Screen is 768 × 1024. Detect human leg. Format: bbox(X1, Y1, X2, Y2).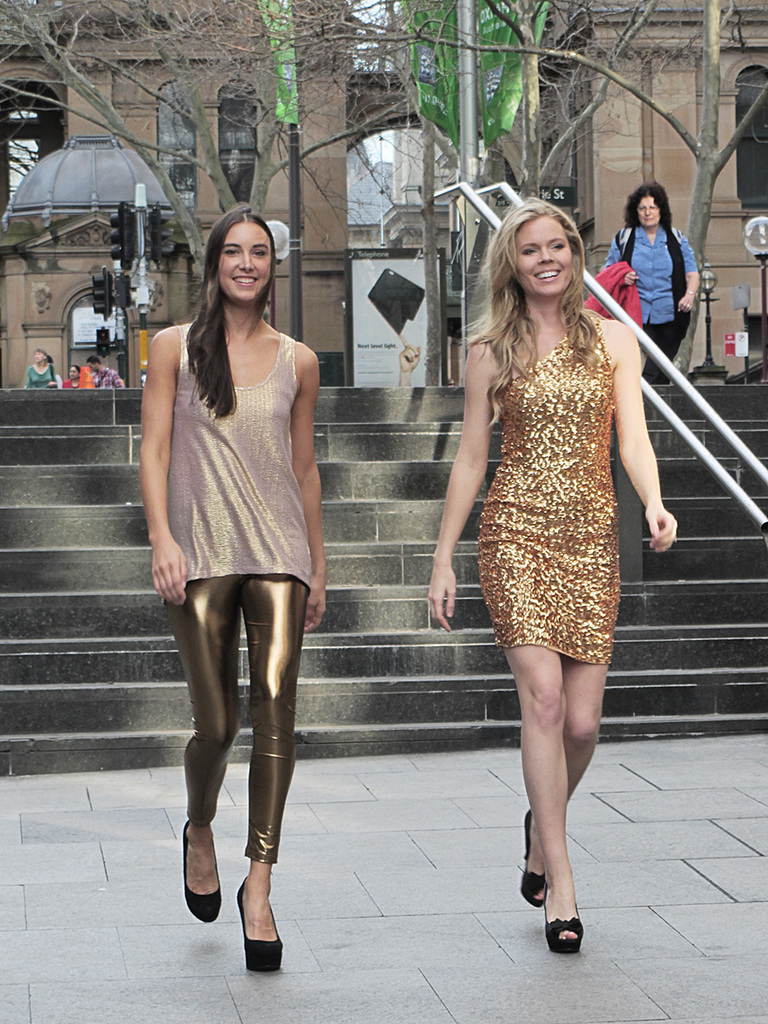
bbox(472, 547, 586, 954).
